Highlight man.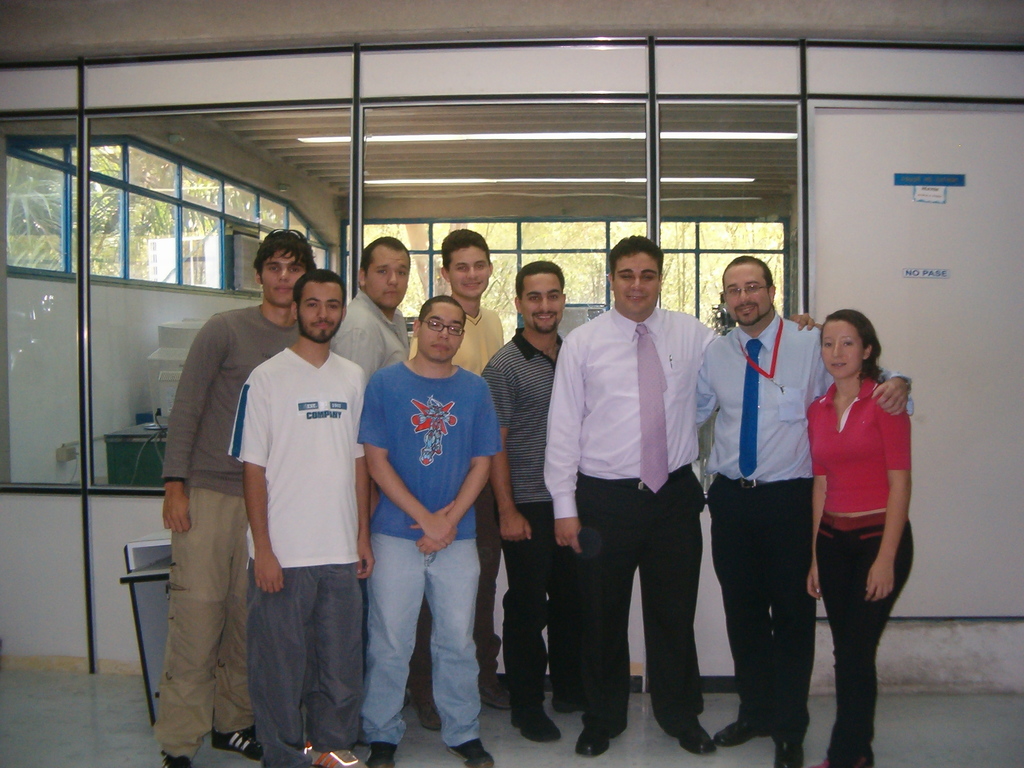
Highlighted region: [410, 220, 513, 380].
